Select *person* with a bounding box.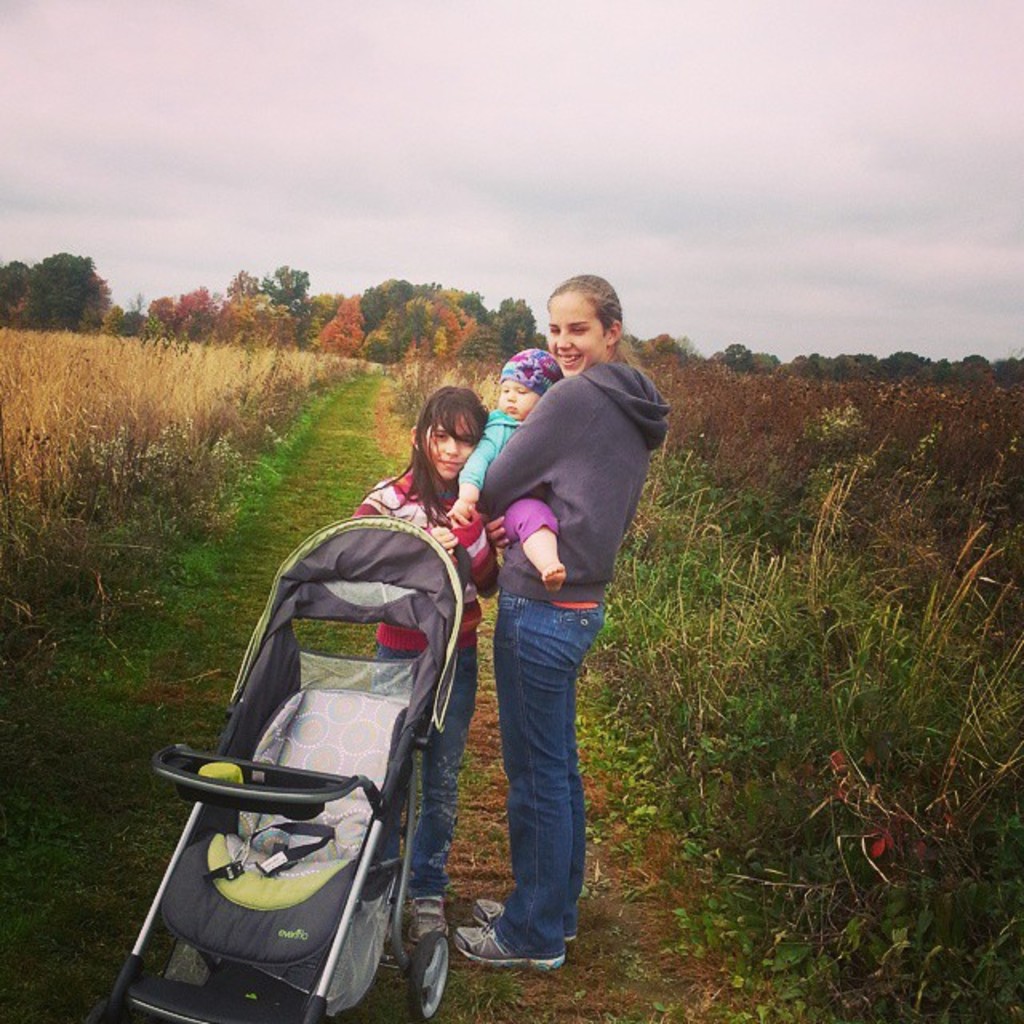
bbox(333, 394, 493, 952).
